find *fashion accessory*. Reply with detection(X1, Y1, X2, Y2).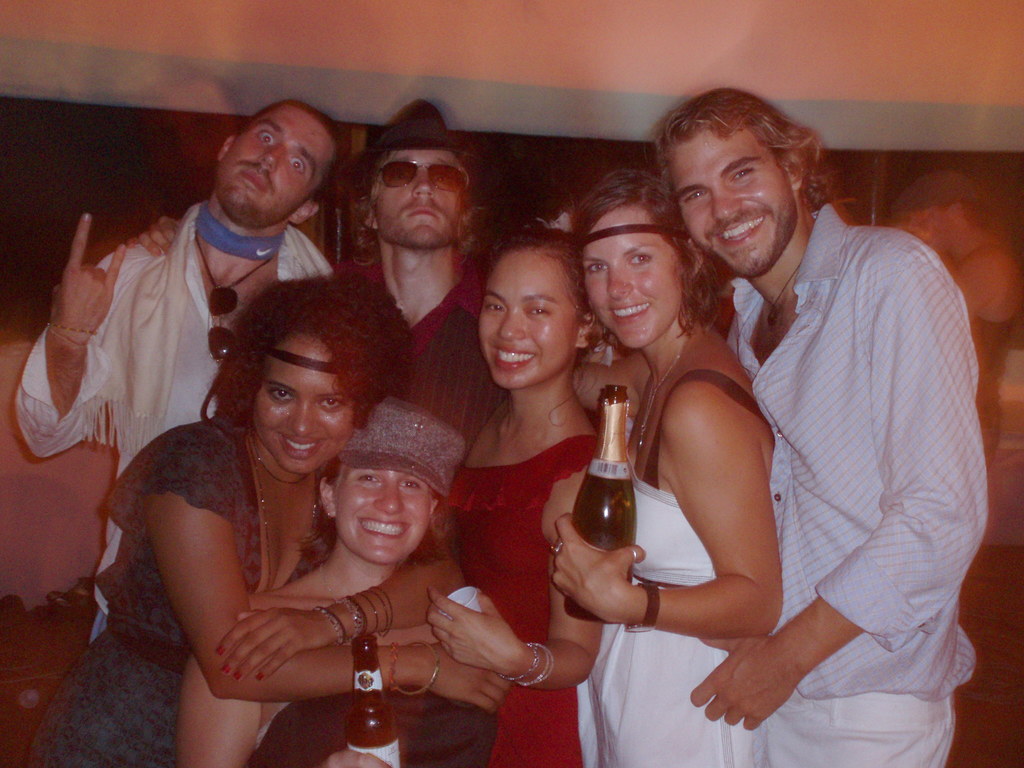
detection(518, 637, 556, 694).
